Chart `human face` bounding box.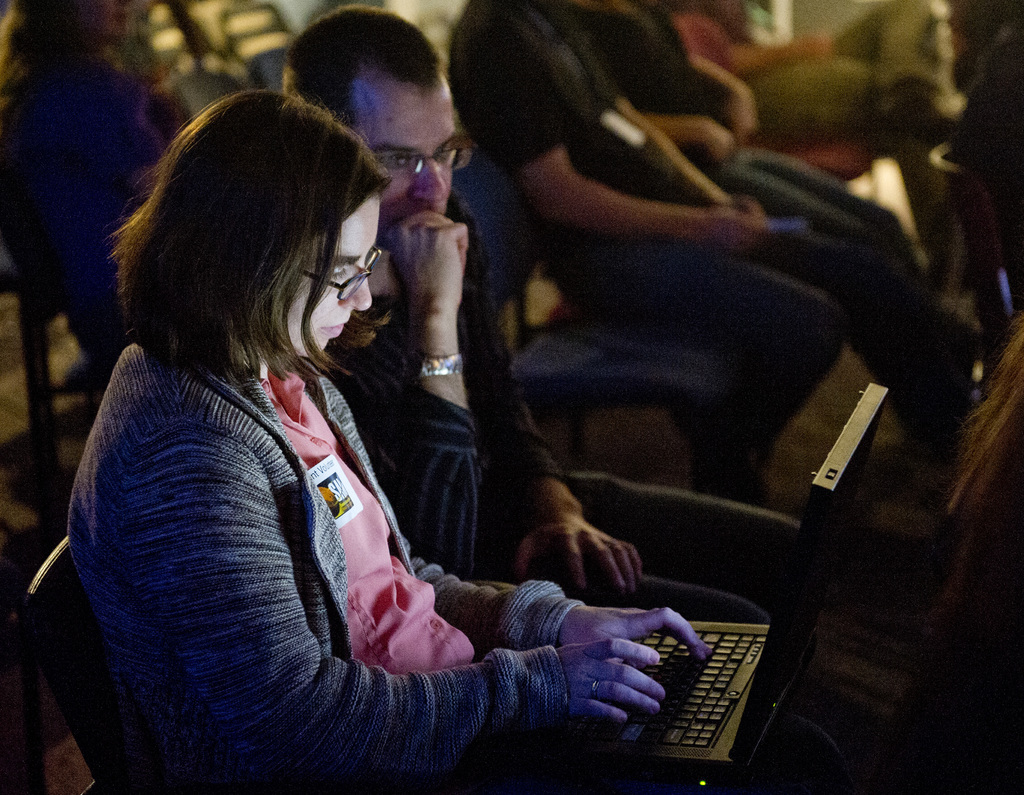
Charted: 359/85/451/237.
